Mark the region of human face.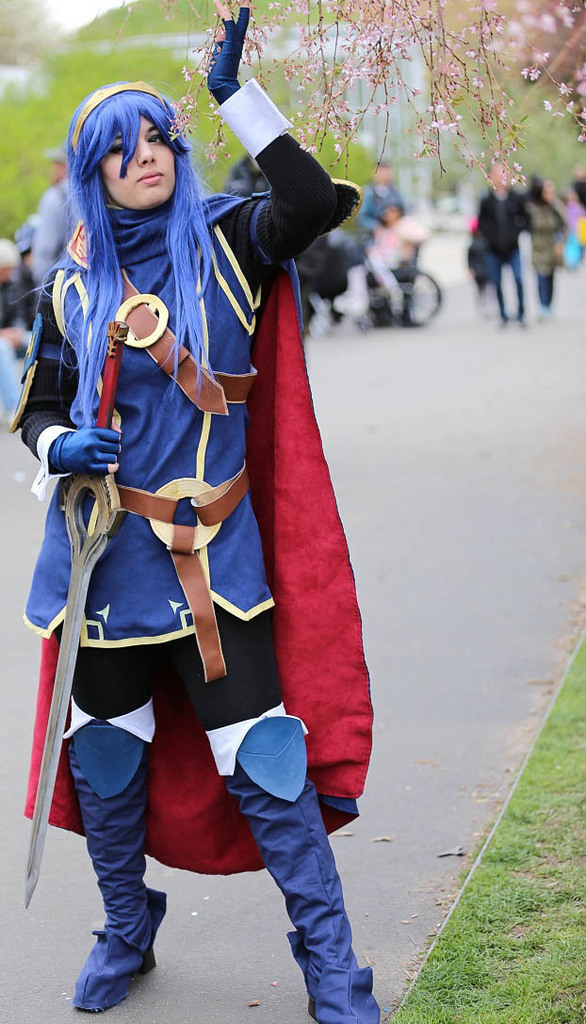
Region: left=98, top=113, right=172, bottom=209.
